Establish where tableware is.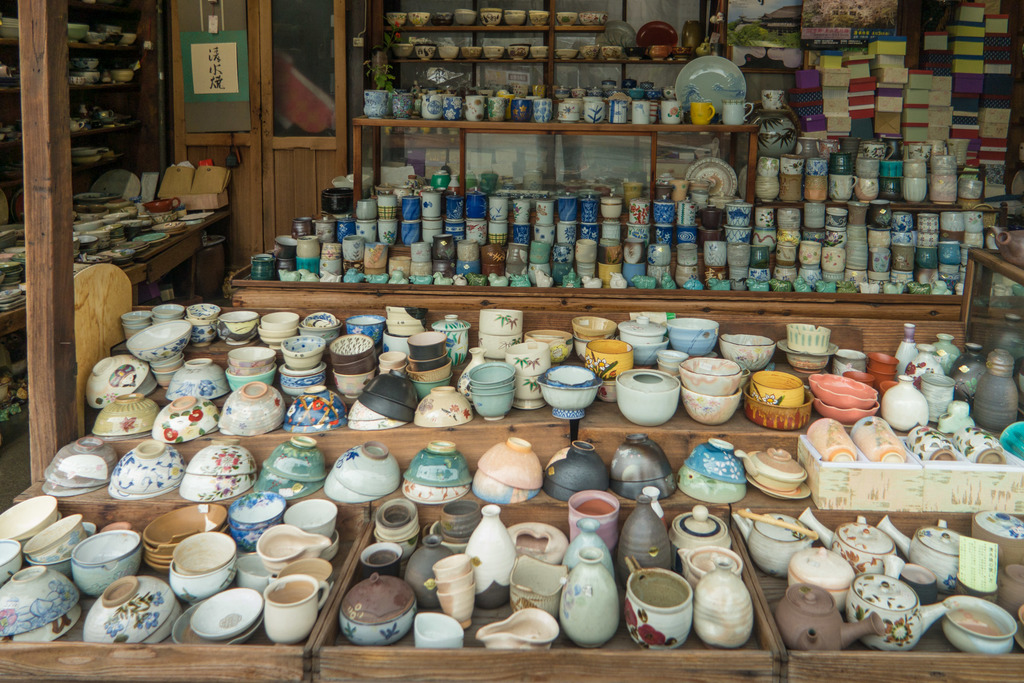
Established at <region>504, 342, 553, 371</region>.
